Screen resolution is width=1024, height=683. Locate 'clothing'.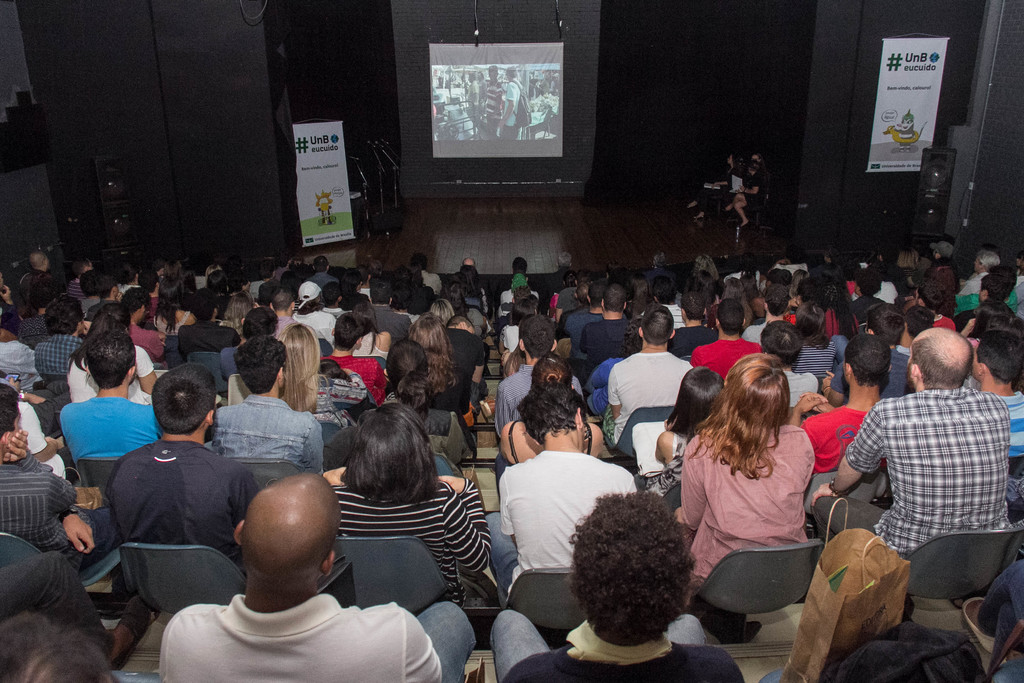
<box>61,277,84,297</box>.
